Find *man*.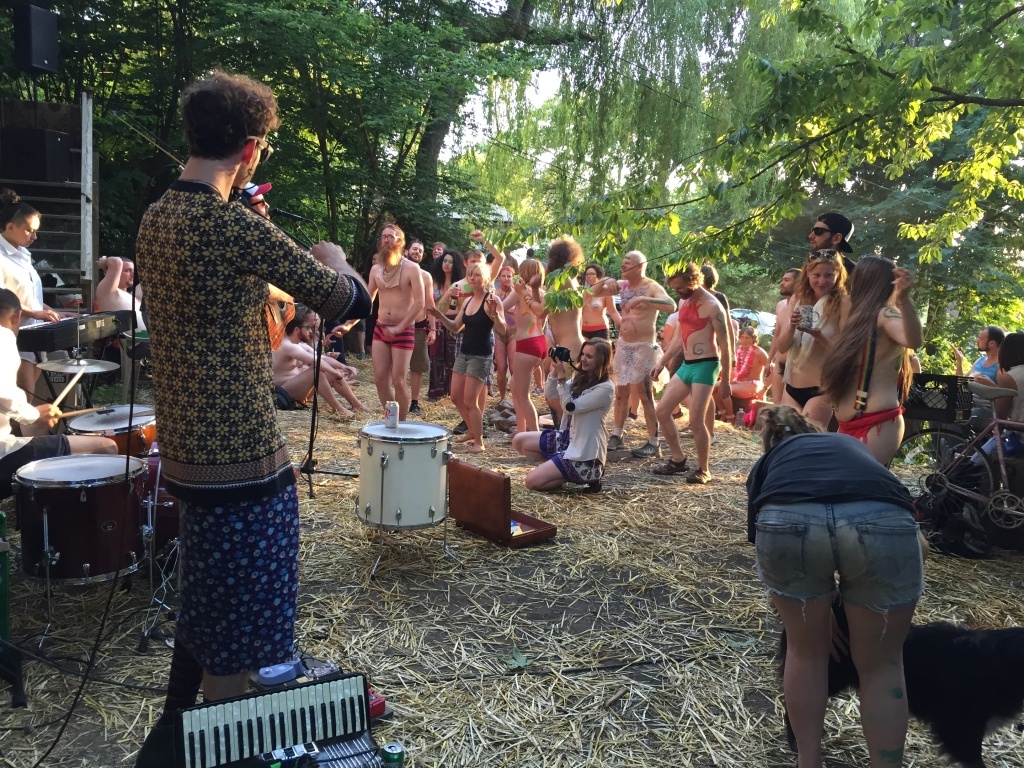
left=814, top=210, right=856, bottom=279.
